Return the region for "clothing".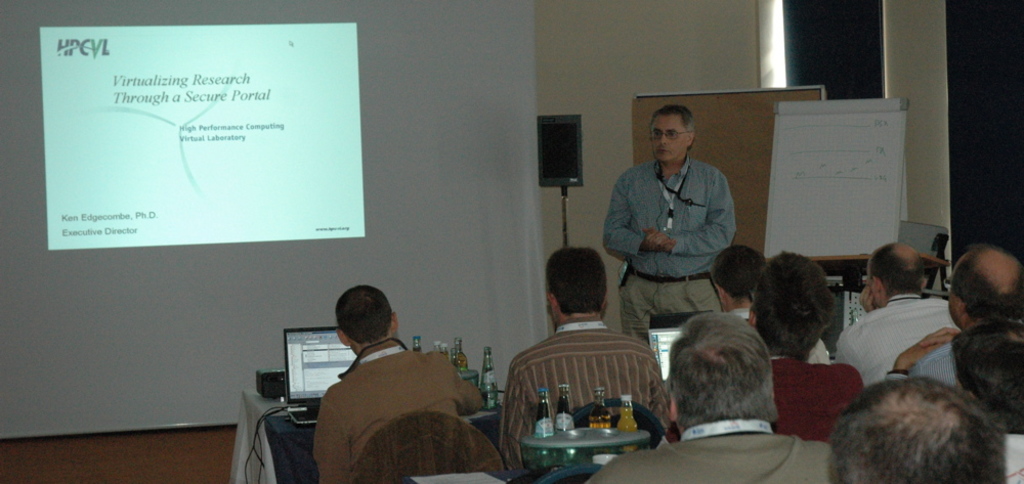
888 341 955 389.
